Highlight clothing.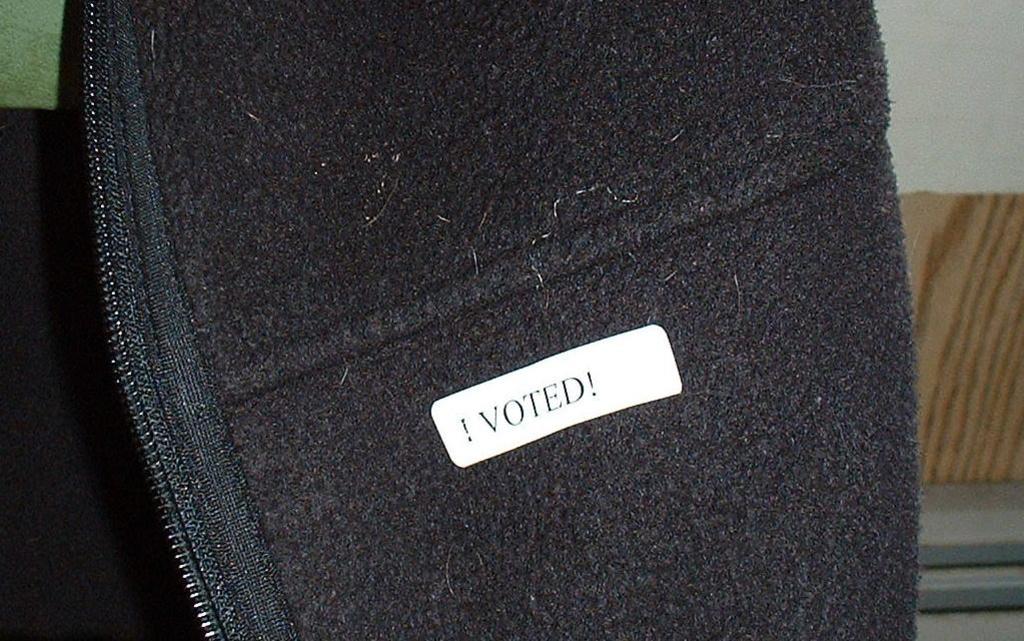
Highlighted region: x1=104 y1=17 x2=947 y2=640.
